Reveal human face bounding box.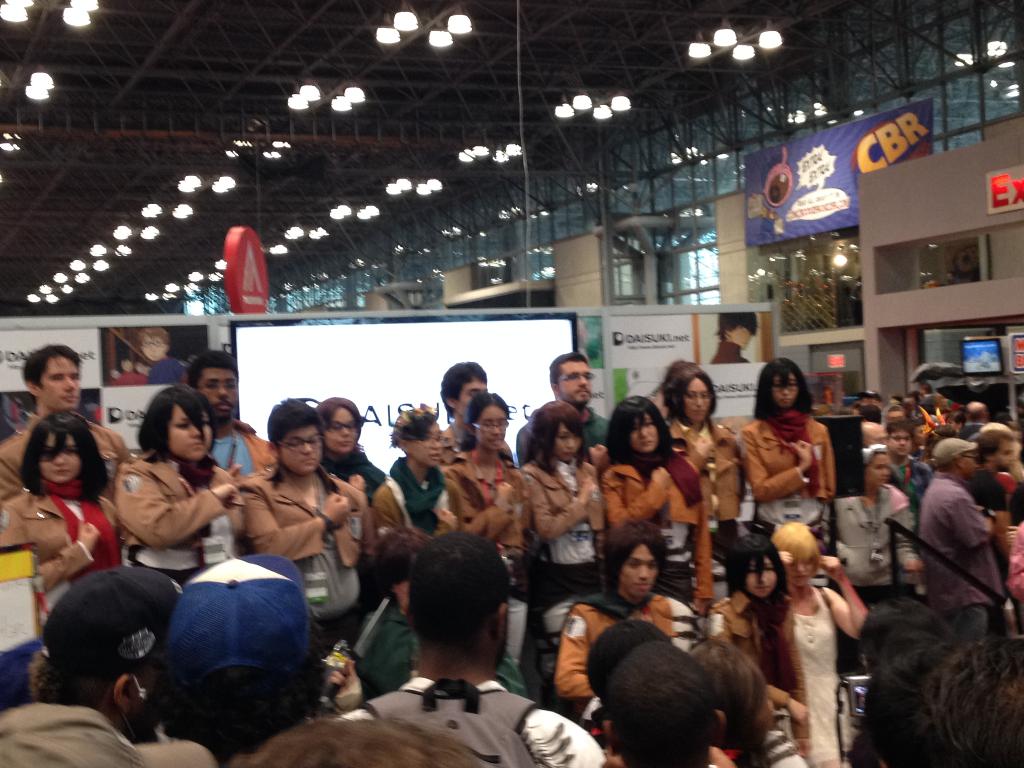
Revealed: crop(408, 419, 443, 474).
